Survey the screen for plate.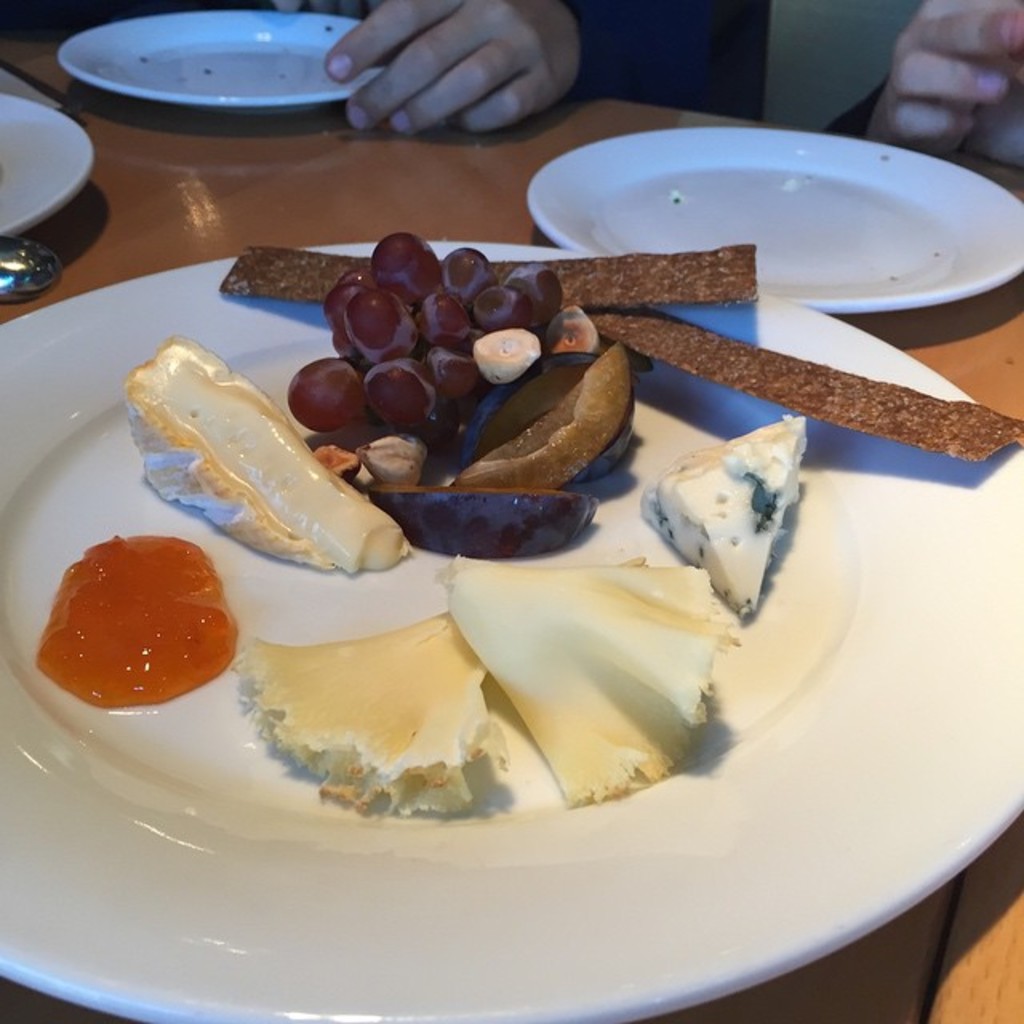
Survey found: <region>526, 126, 1022, 314</region>.
